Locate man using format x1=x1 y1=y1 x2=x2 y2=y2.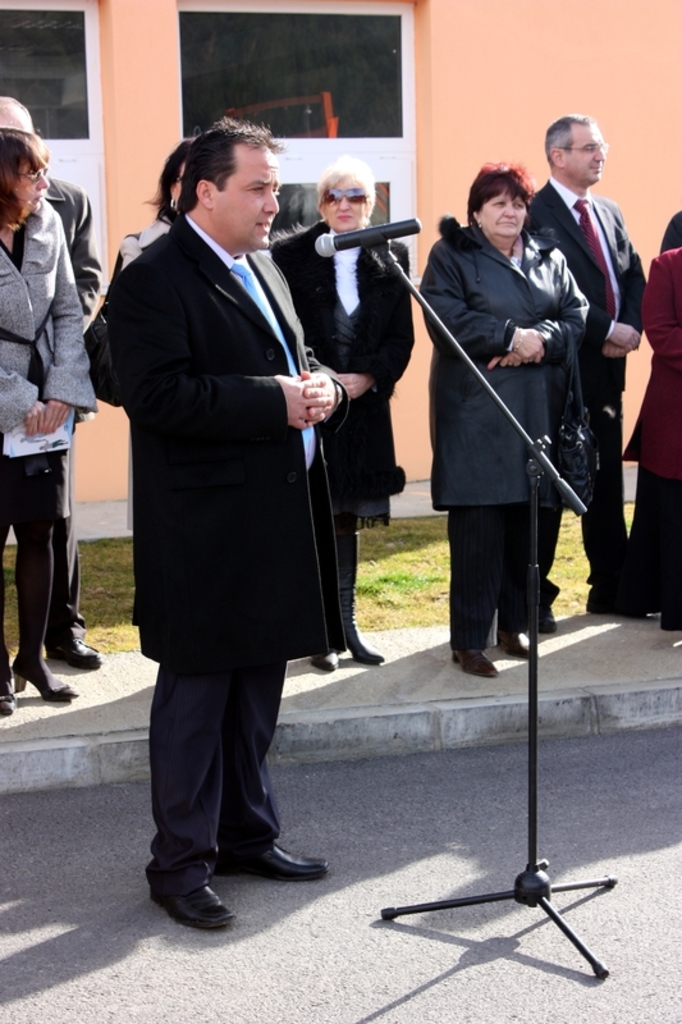
x1=0 y1=93 x2=102 y2=668.
